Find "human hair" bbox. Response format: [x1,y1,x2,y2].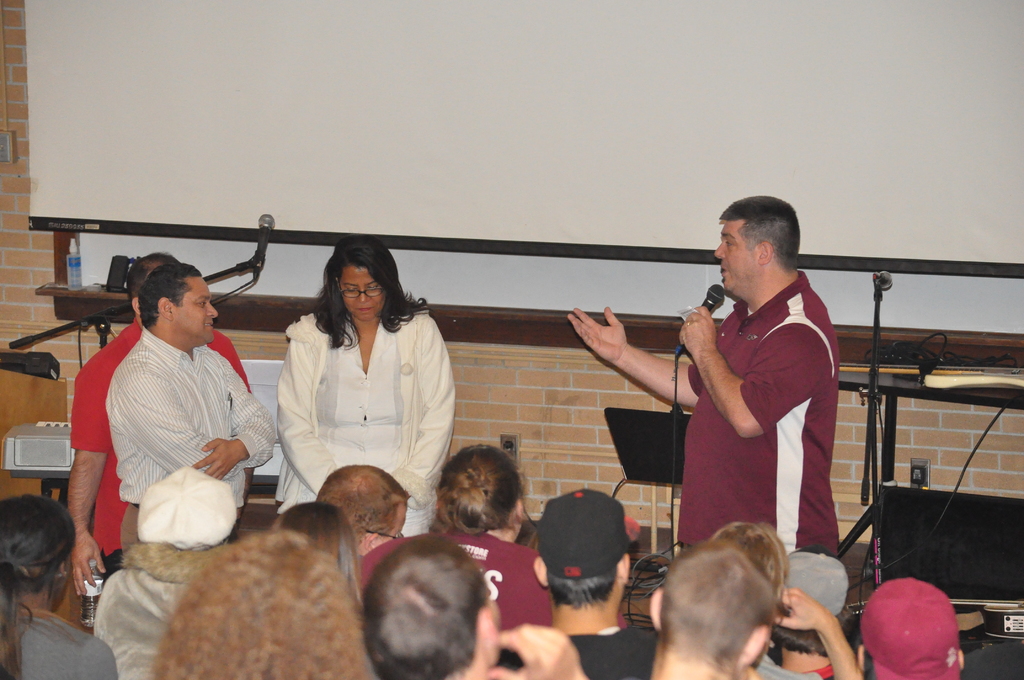
[359,531,492,679].
